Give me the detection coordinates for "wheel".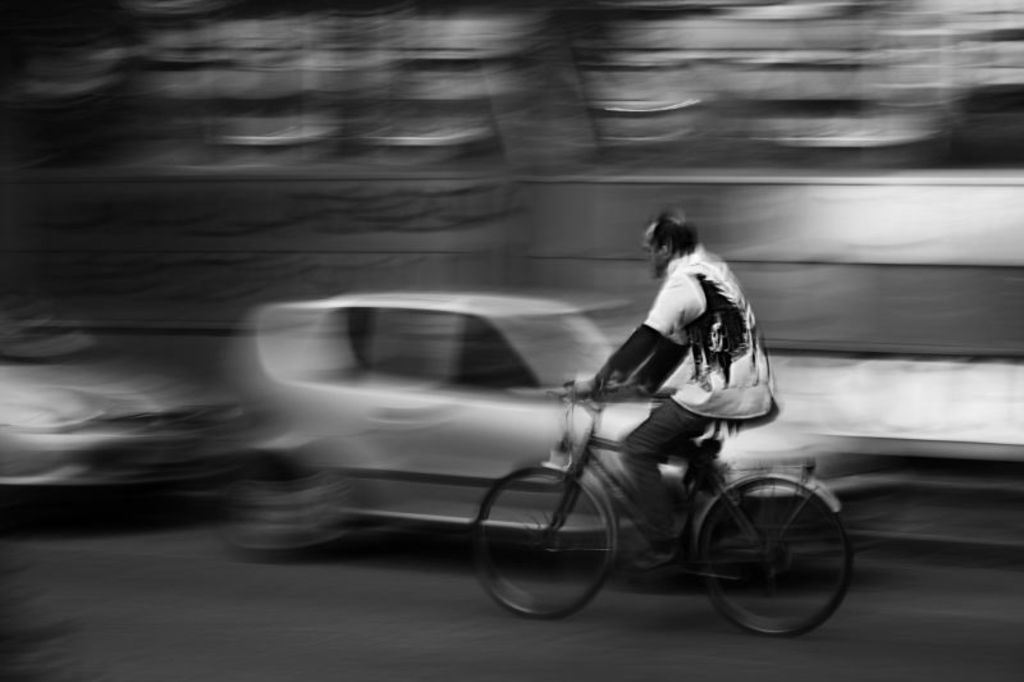
458 457 623 655.
